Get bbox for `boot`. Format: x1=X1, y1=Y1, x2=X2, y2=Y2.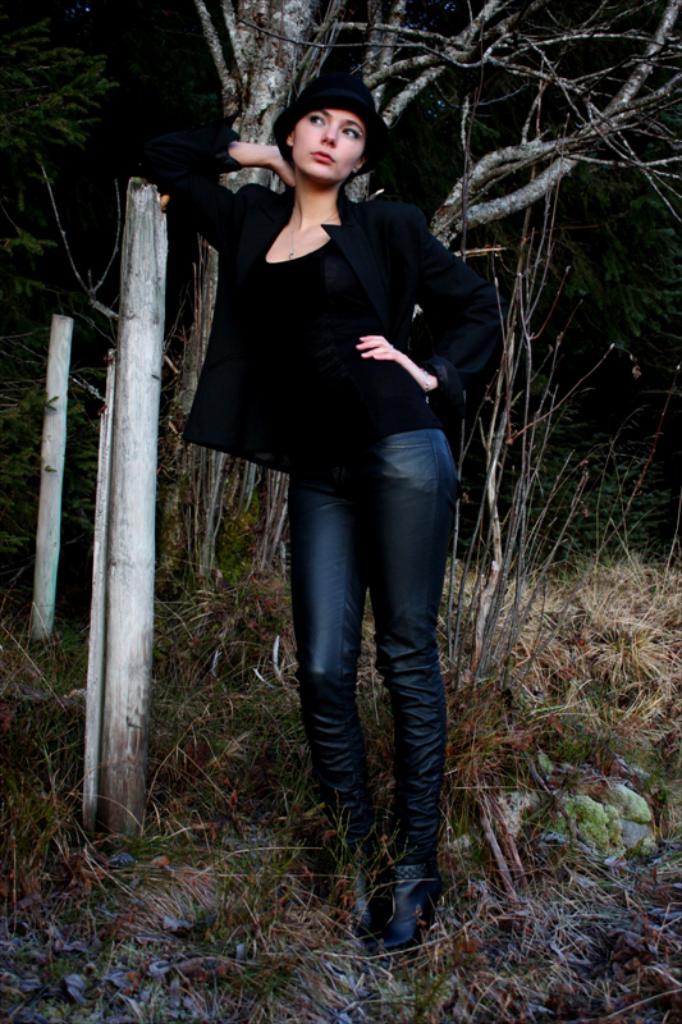
x1=375, y1=863, x2=431, y2=966.
